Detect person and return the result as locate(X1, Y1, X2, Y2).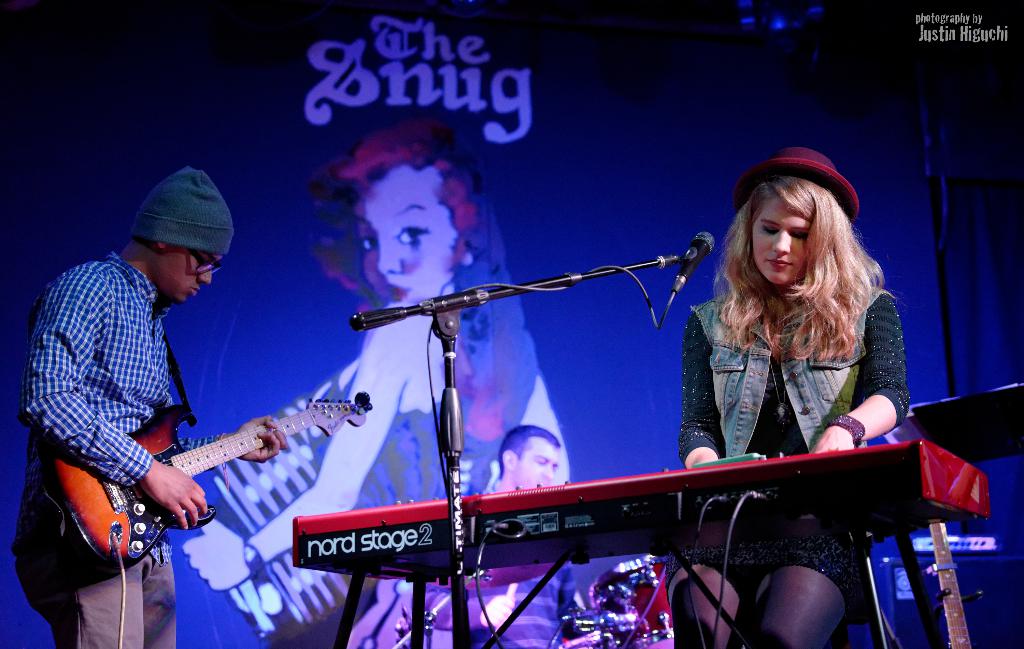
locate(410, 418, 587, 648).
